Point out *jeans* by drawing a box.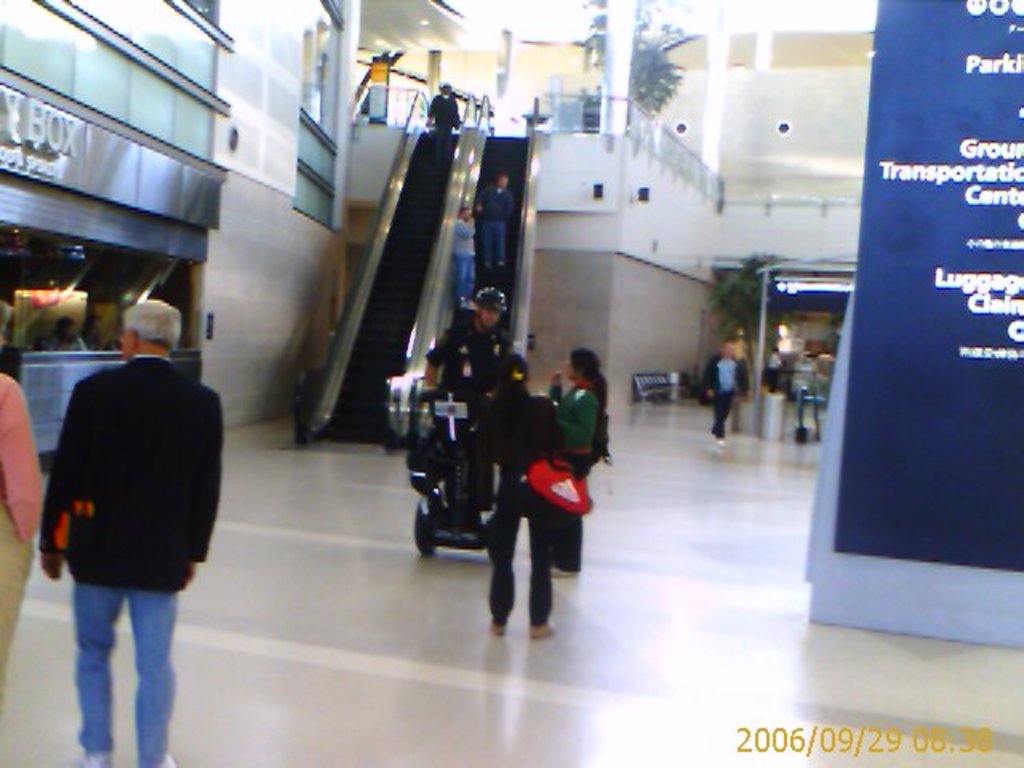
bbox(560, 507, 584, 560).
